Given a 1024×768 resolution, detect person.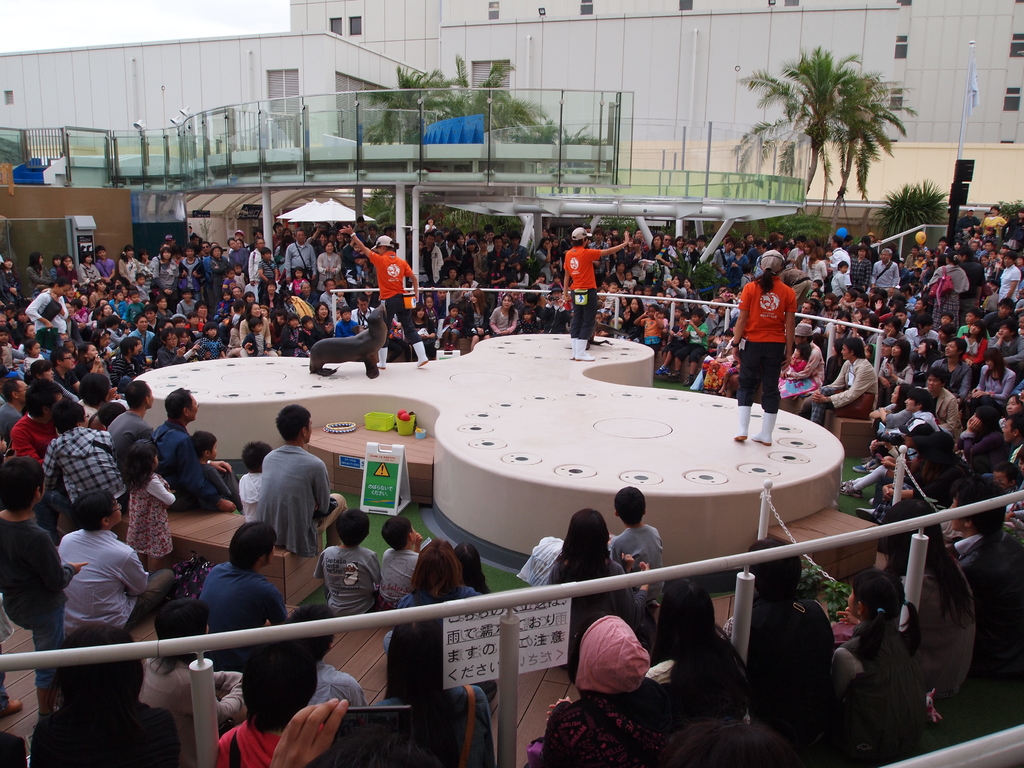
bbox(488, 295, 513, 332).
